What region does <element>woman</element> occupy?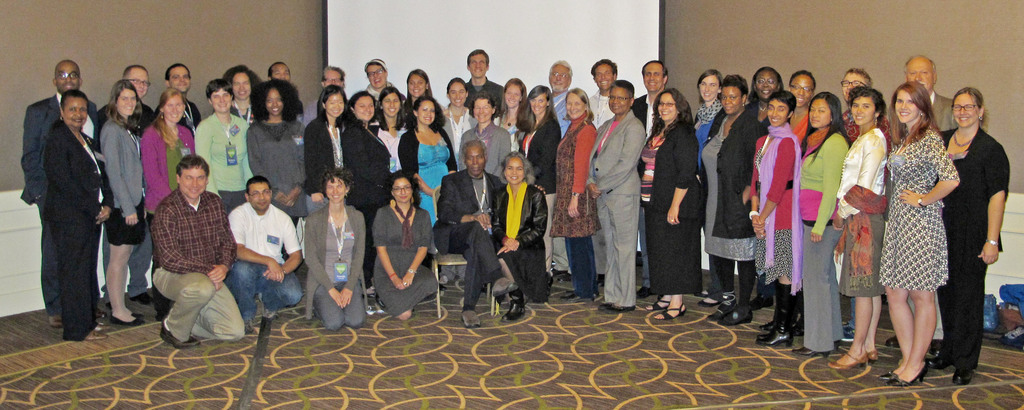
440:76:476:163.
